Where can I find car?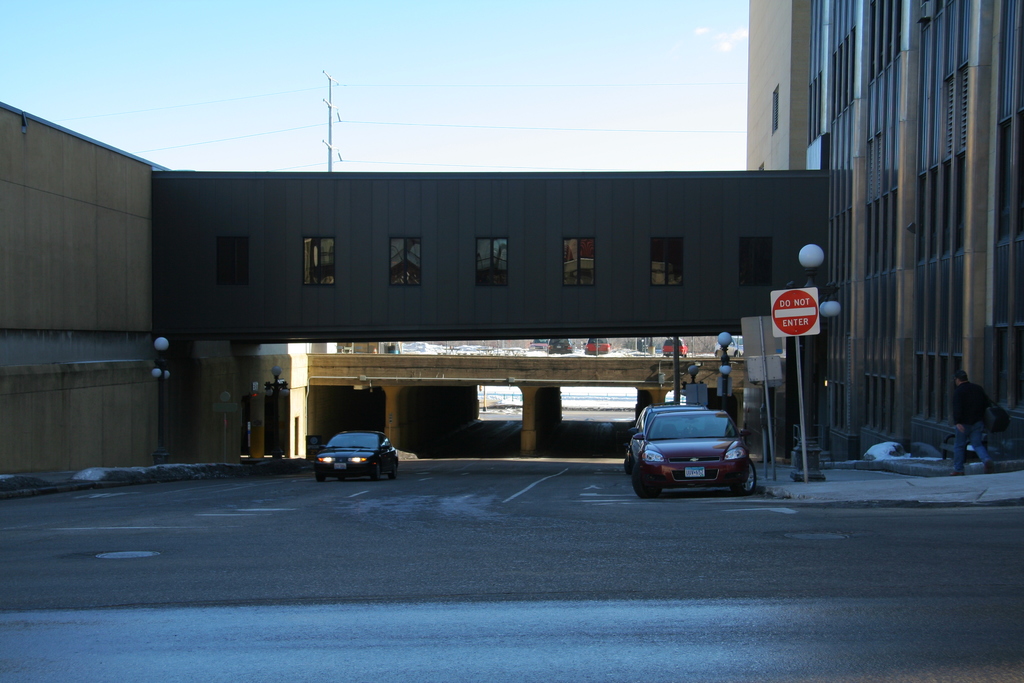
You can find it at bbox=[663, 338, 687, 356].
